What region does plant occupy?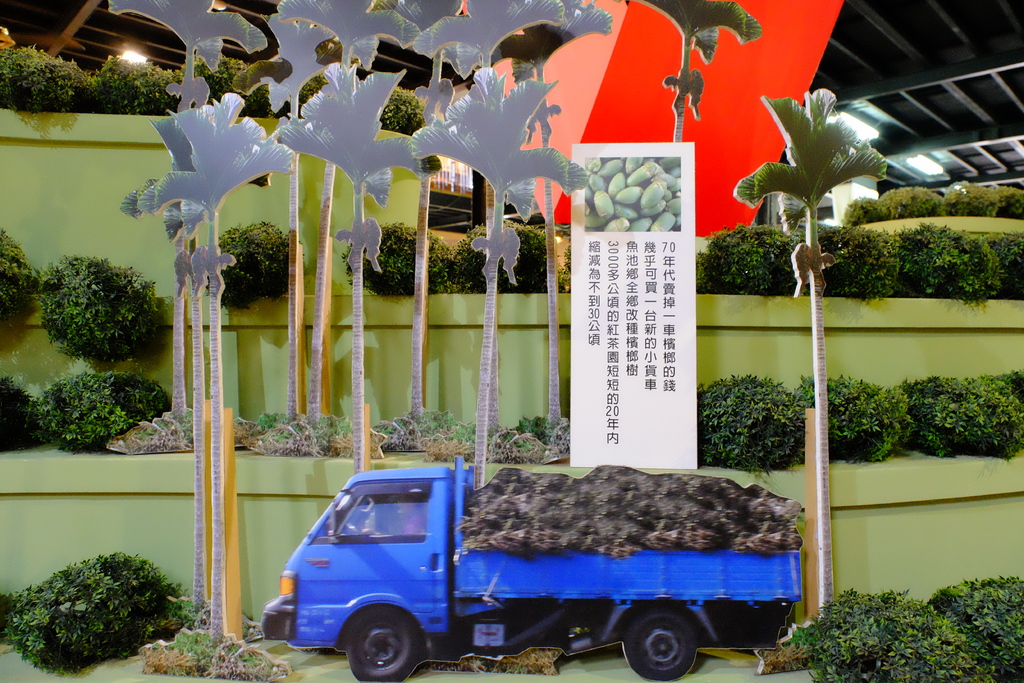
bbox(706, 232, 808, 295).
